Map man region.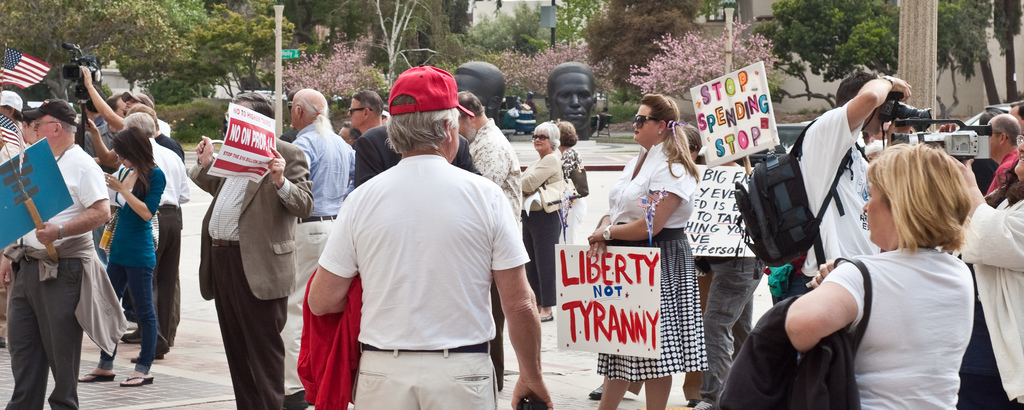
Mapped to 186,89,319,409.
